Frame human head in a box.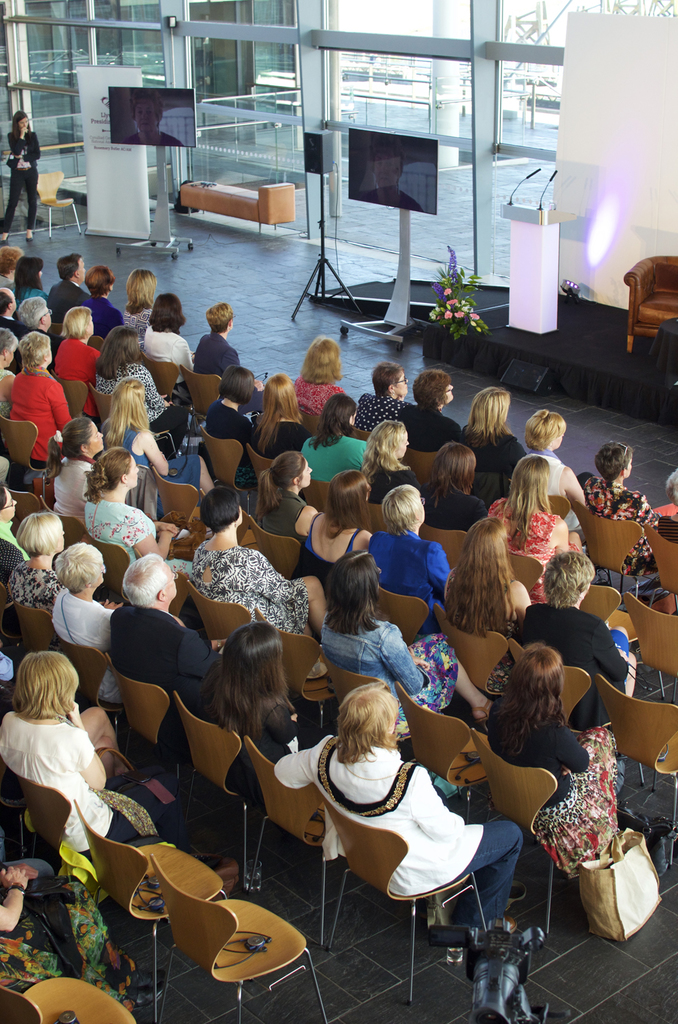
rect(198, 488, 245, 530).
